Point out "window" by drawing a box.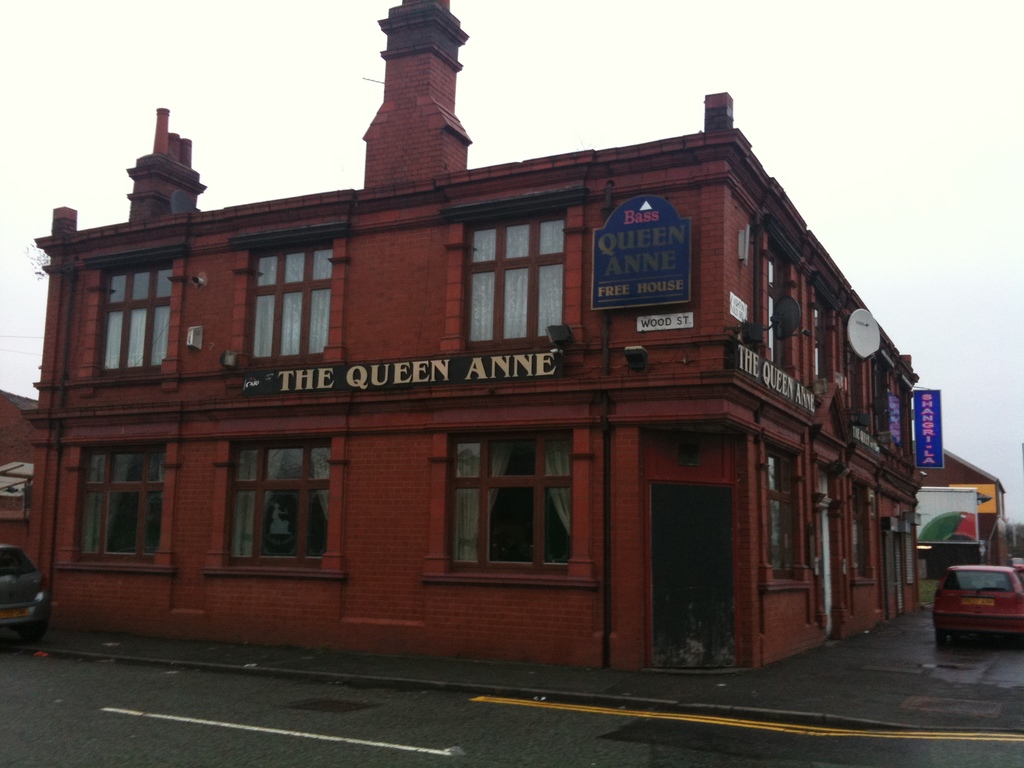
255/246/332/360.
